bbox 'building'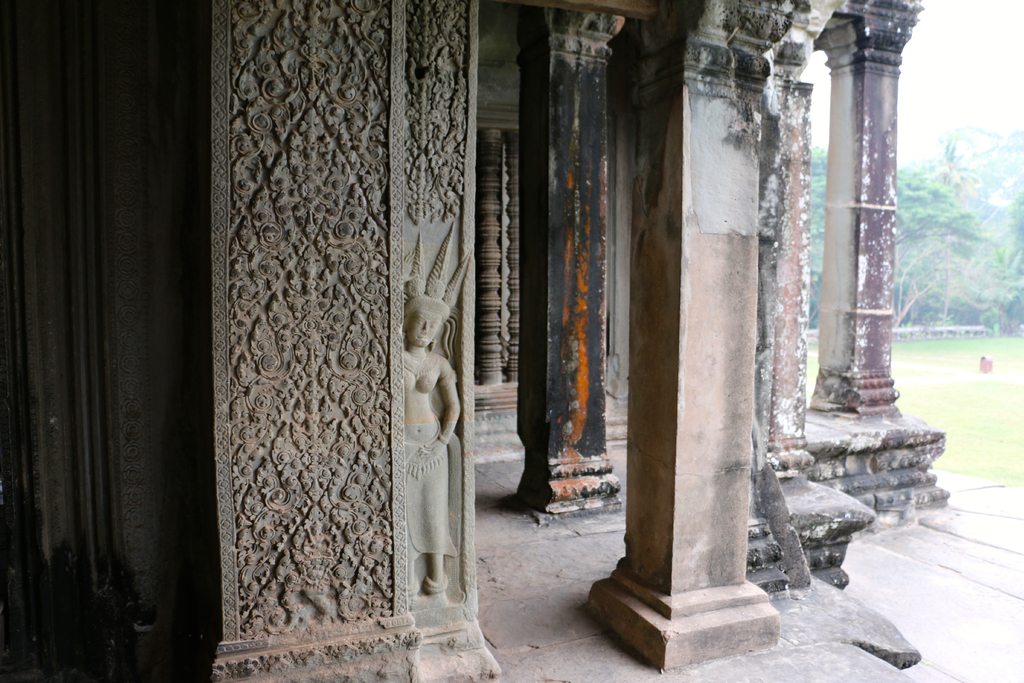
0/0/1023/682
